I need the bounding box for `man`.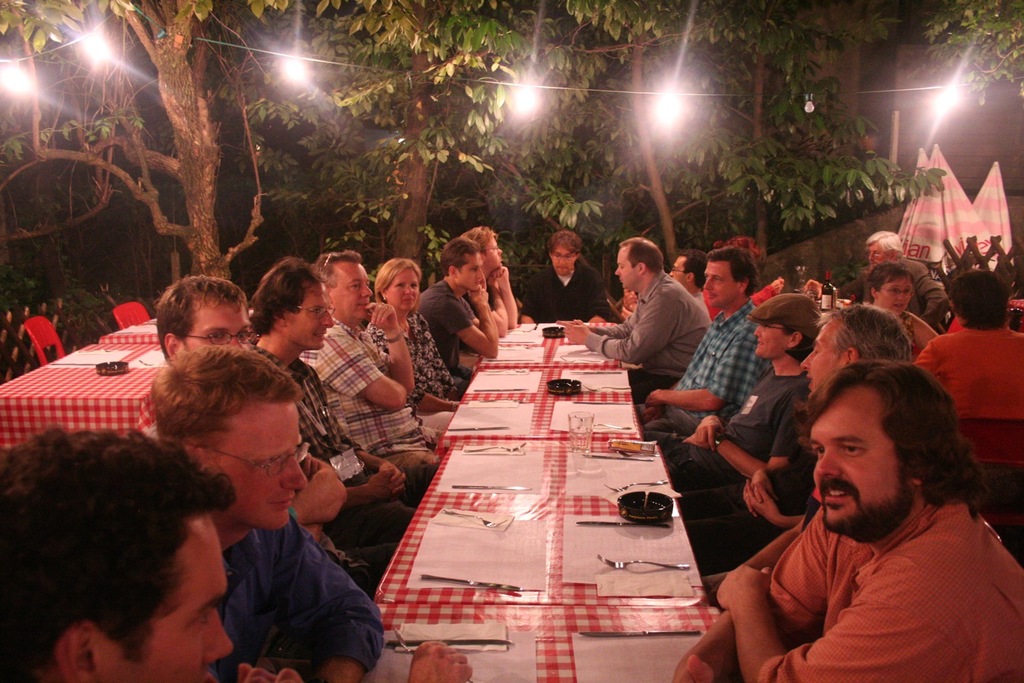
Here it is: <bbox>558, 235, 720, 403</bbox>.
